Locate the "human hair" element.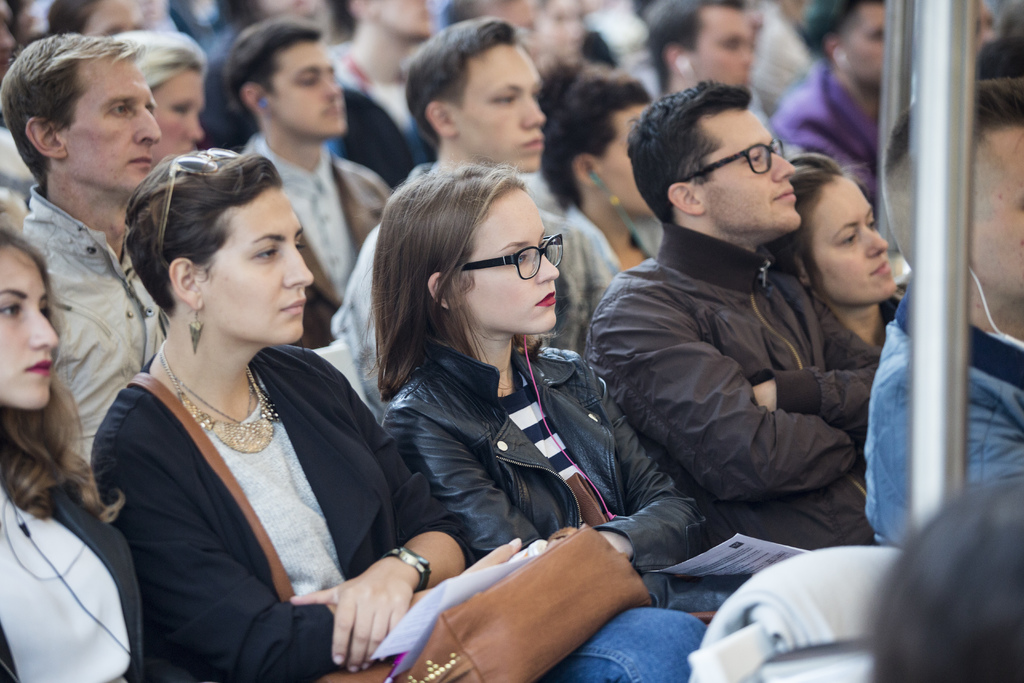
Element bbox: bbox=[977, 31, 1023, 86].
